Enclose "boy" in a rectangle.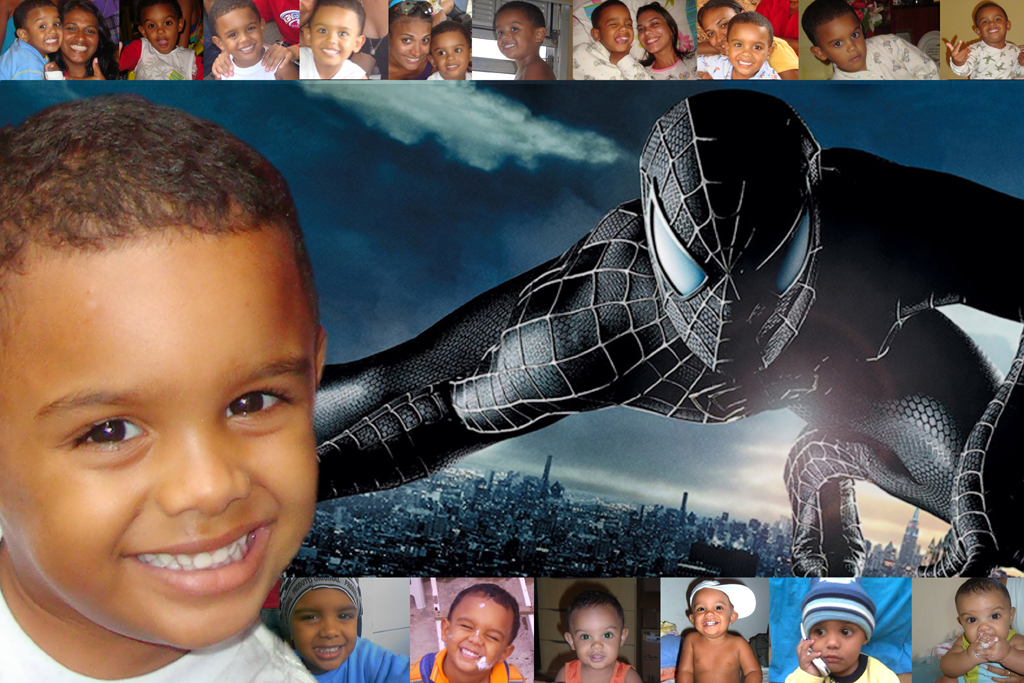
locate(573, 0, 650, 82).
